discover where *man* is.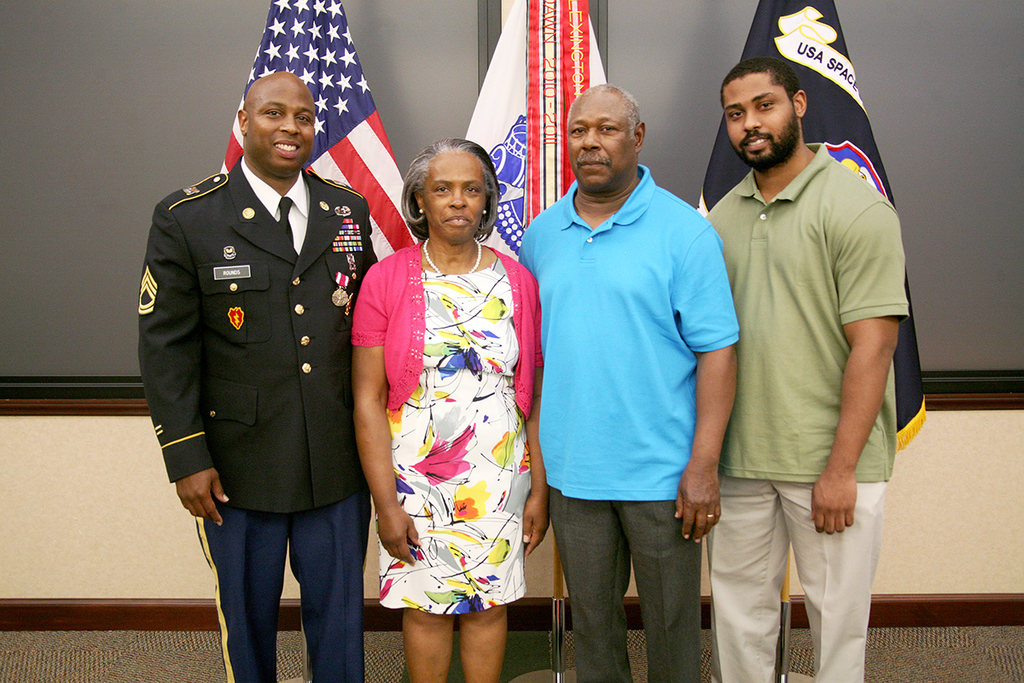
Discovered at l=510, t=82, r=740, b=682.
